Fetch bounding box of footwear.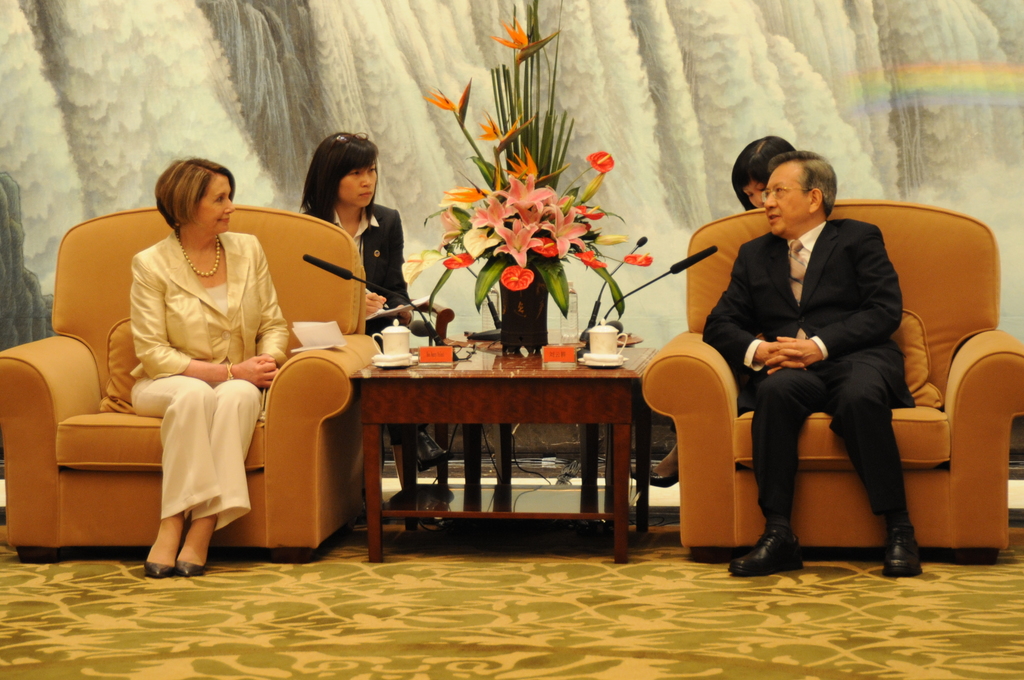
Bbox: (x1=417, y1=435, x2=449, y2=464).
